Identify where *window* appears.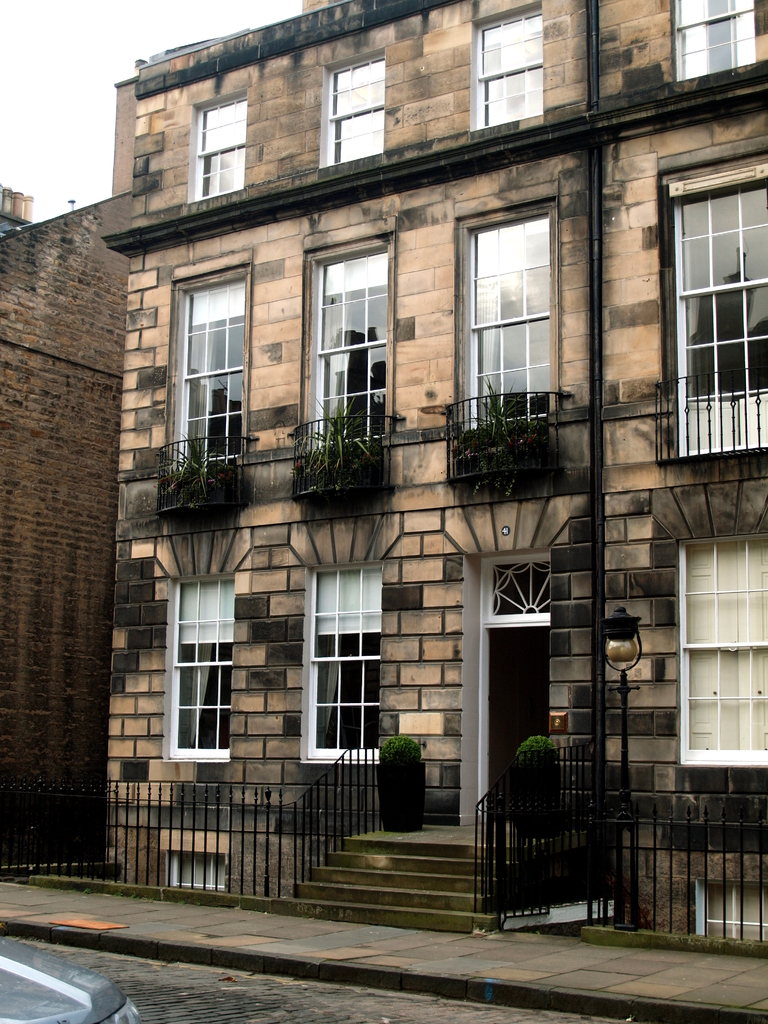
Appears at 161 271 264 498.
